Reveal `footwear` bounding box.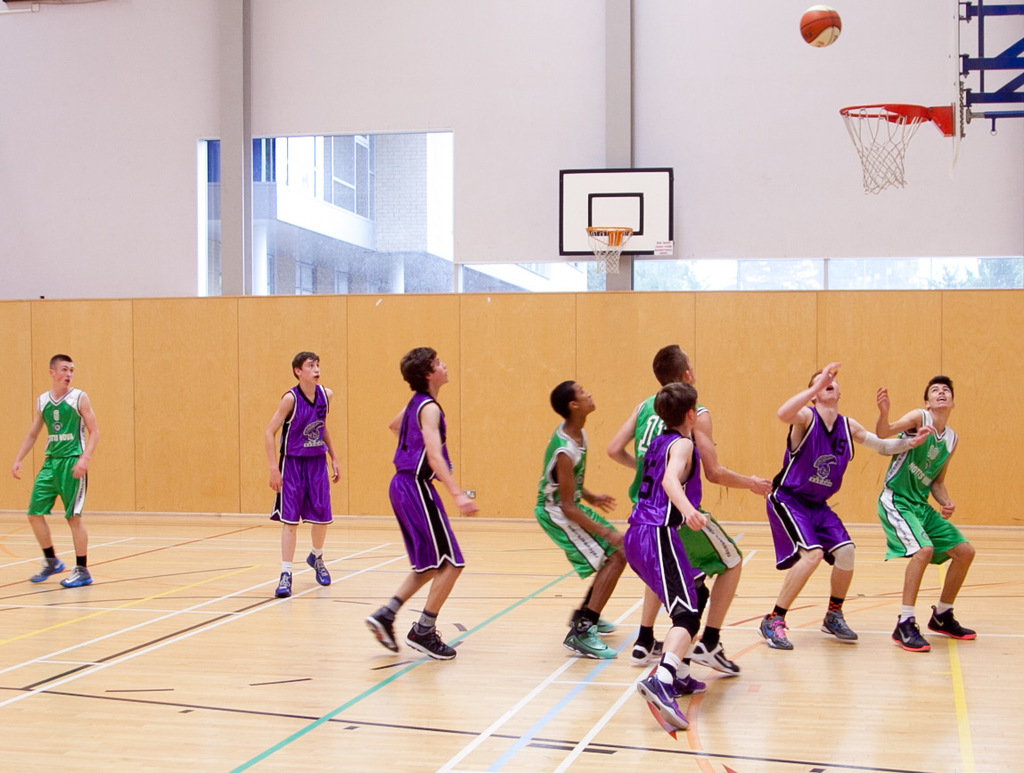
Revealed: 364,606,402,651.
